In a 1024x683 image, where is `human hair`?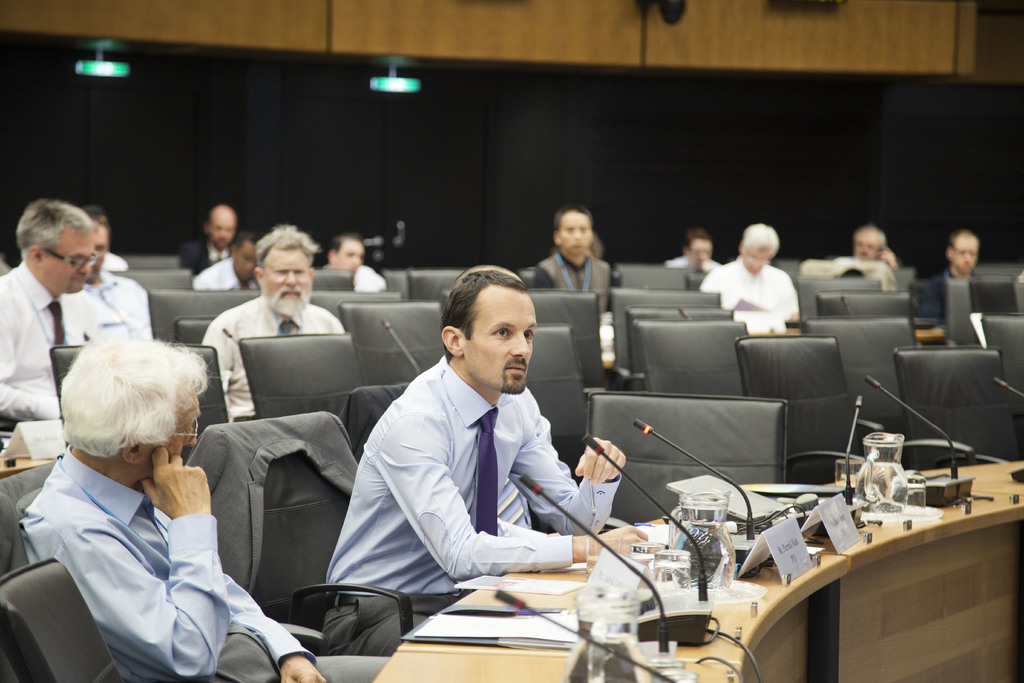
{"x1": 53, "y1": 344, "x2": 210, "y2": 443}.
